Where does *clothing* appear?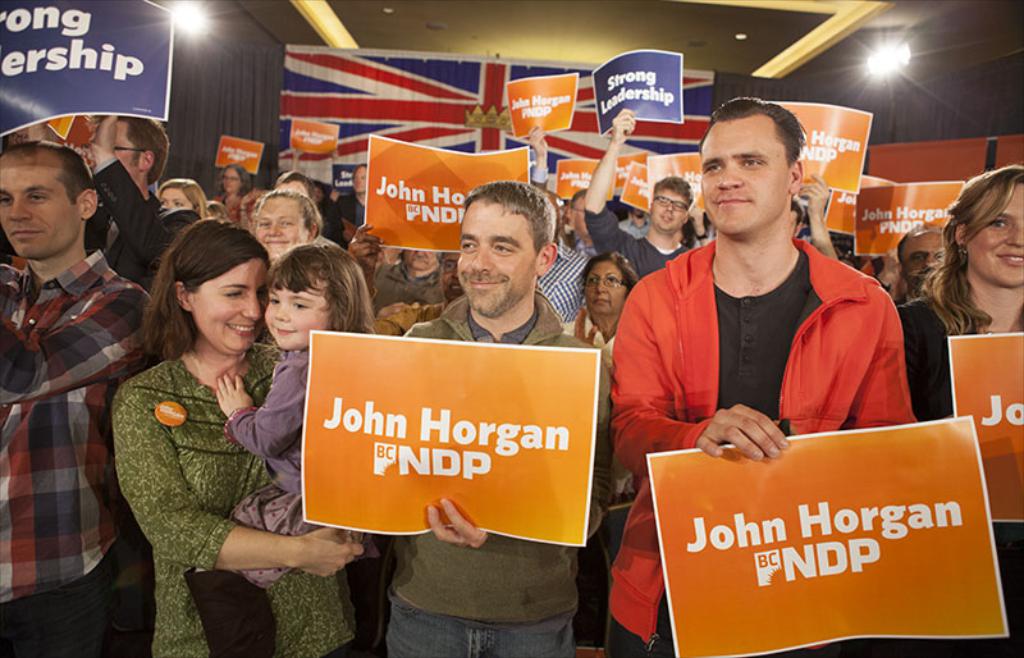
Appears at rect(389, 291, 599, 657).
